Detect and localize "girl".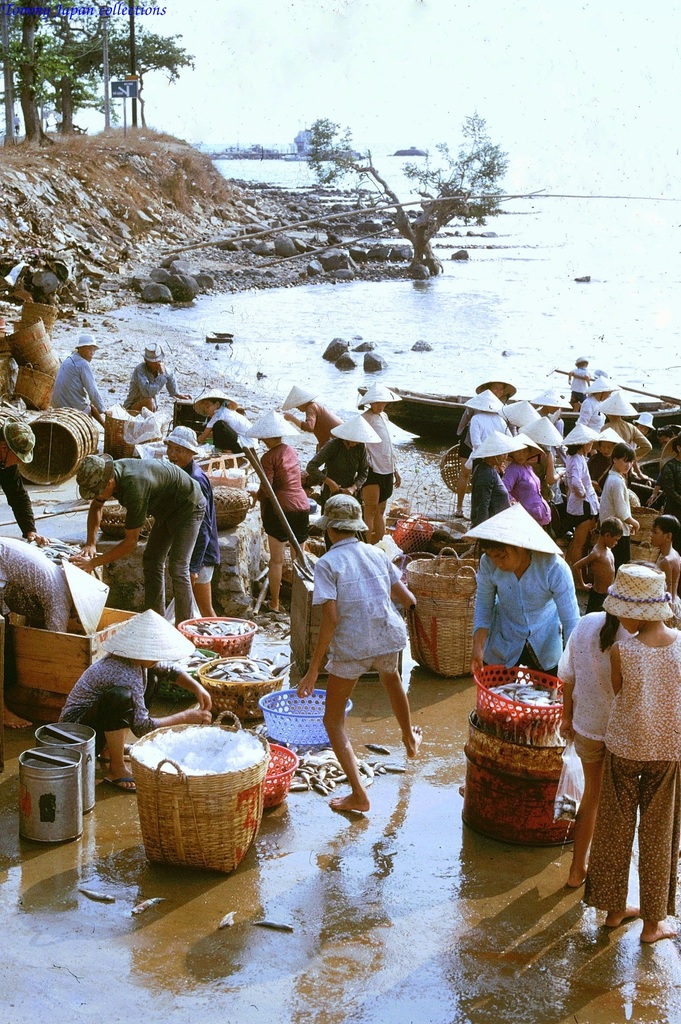
Localized at bbox=(598, 444, 634, 579).
